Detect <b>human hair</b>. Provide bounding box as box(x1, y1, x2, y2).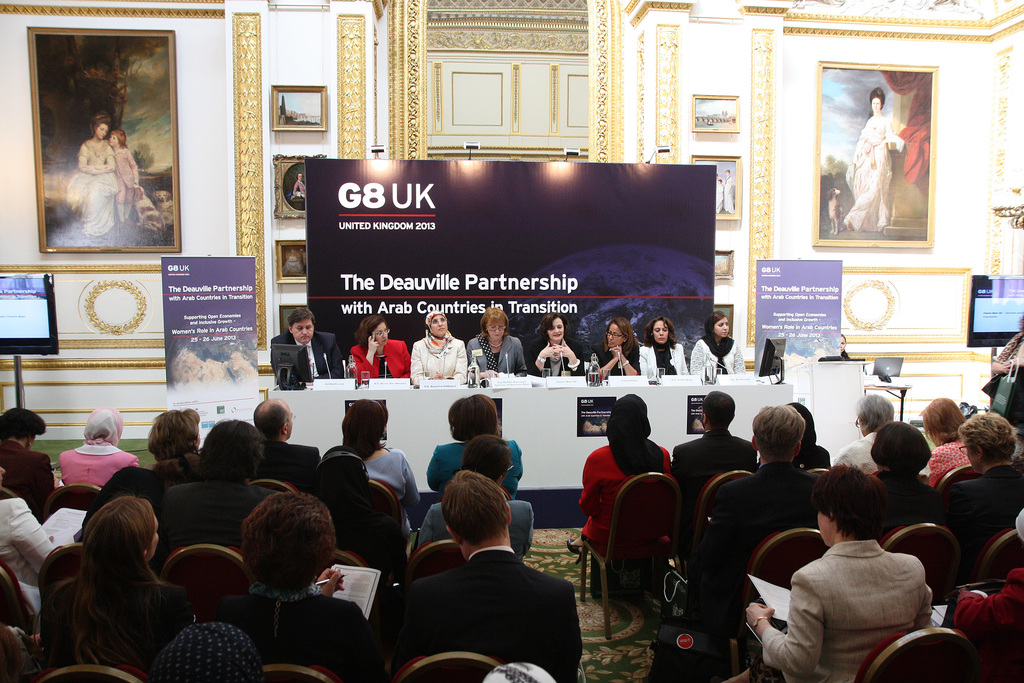
box(477, 307, 509, 342).
